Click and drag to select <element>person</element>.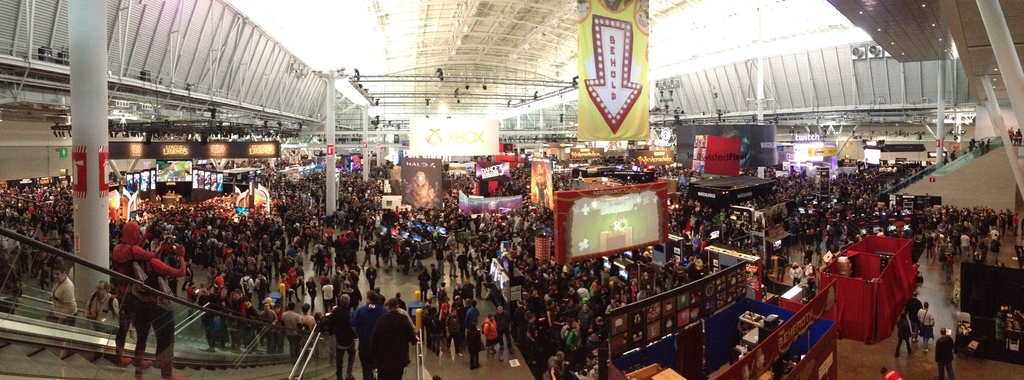
Selection: select_region(285, 265, 302, 292).
